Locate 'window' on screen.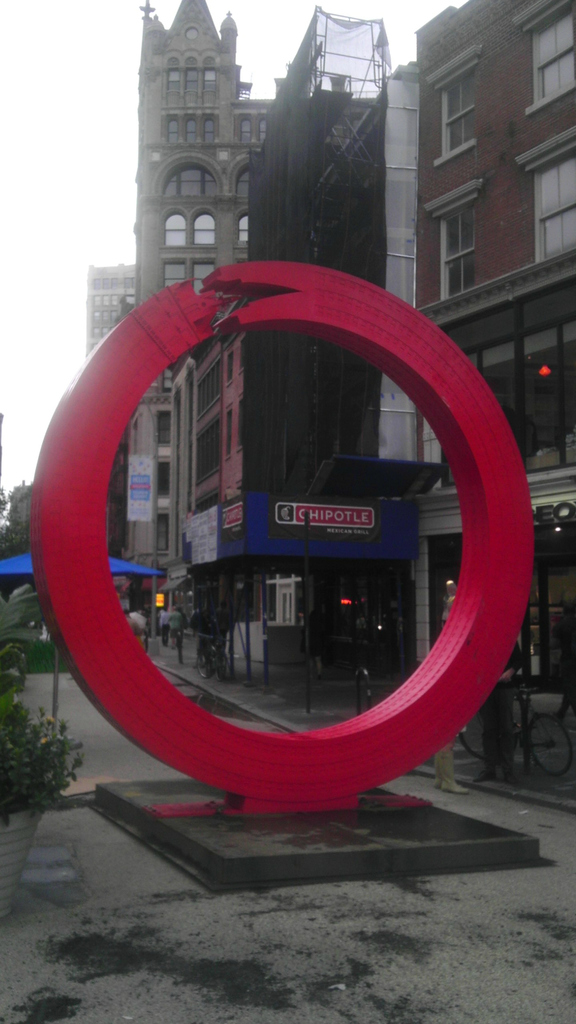
On screen at (193, 361, 221, 422).
